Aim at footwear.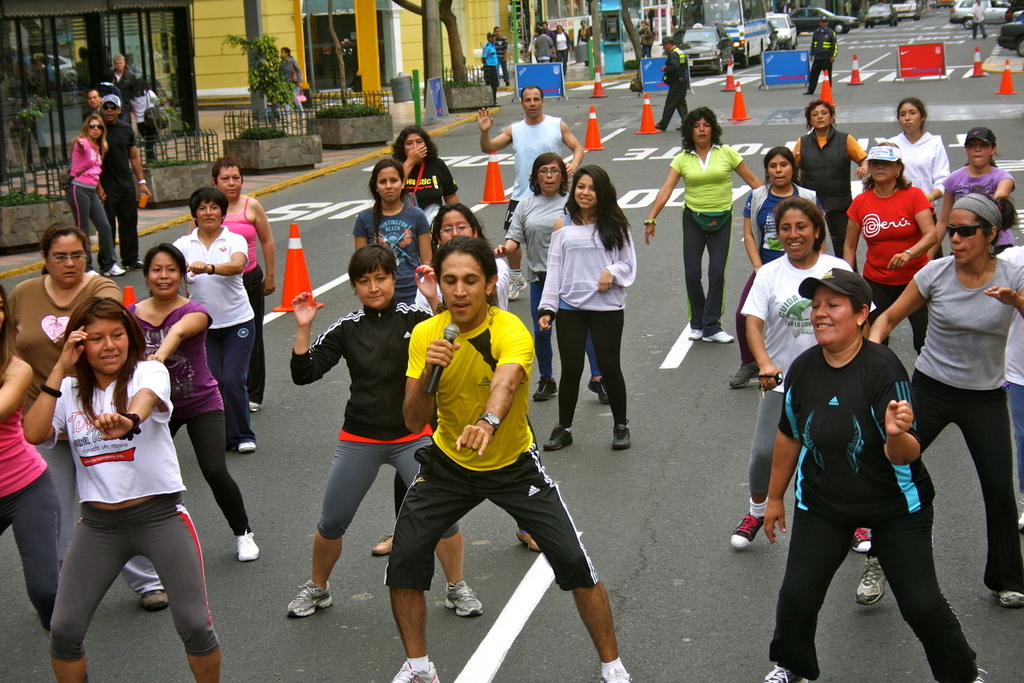
Aimed at (left=851, top=524, right=877, bottom=560).
